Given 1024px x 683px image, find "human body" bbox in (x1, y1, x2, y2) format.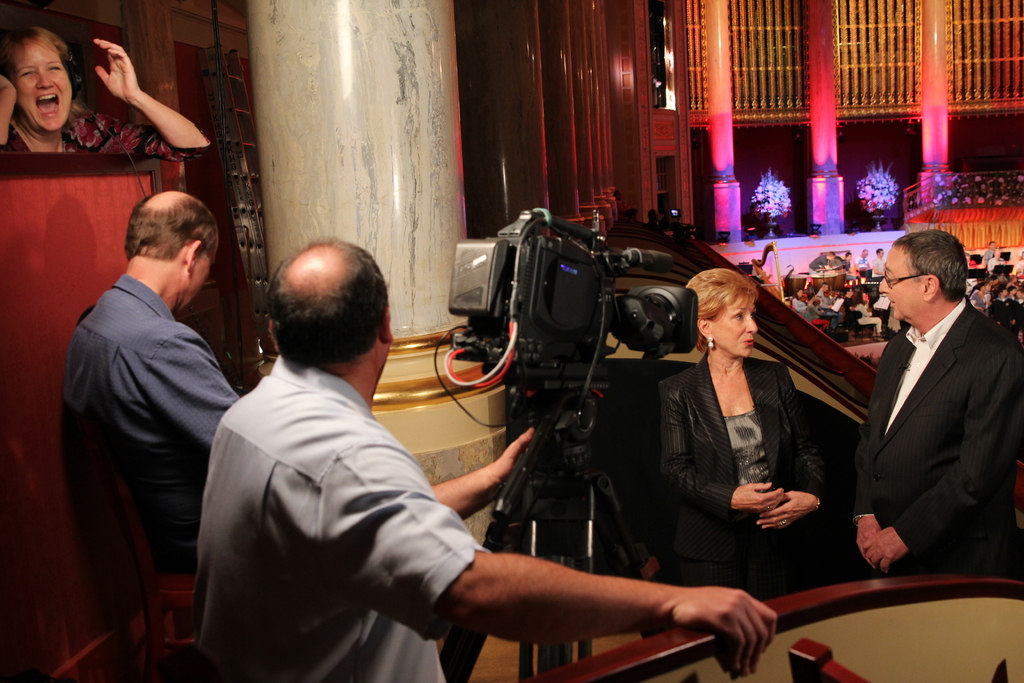
(657, 269, 823, 600).
